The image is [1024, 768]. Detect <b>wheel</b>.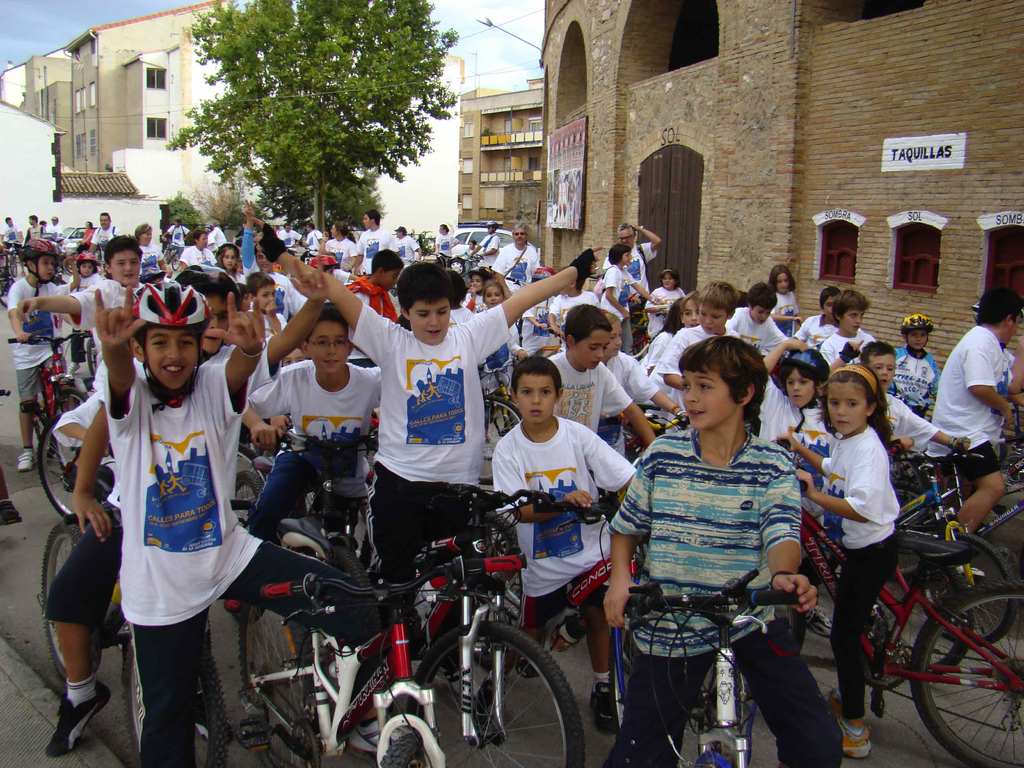
Detection: {"x1": 118, "y1": 647, "x2": 232, "y2": 767}.
